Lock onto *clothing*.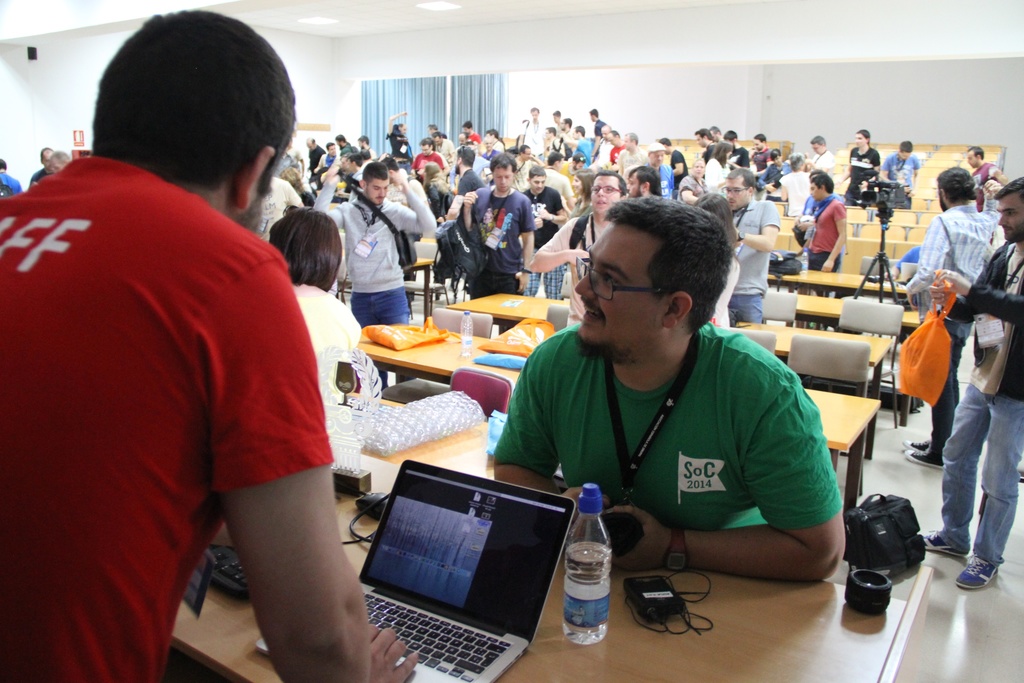
Locked: x1=787, y1=169, x2=806, y2=219.
